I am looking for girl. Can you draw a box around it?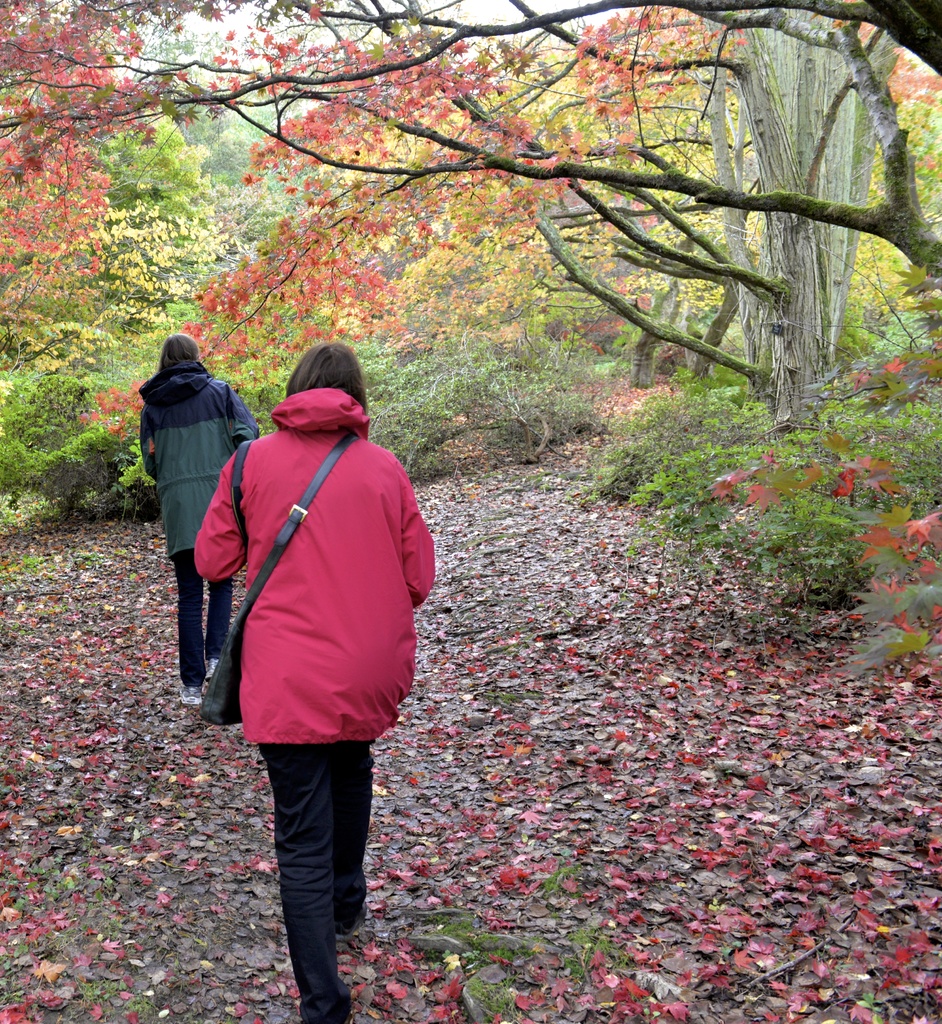
Sure, the bounding box is box(195, 339, 433, 1023).
